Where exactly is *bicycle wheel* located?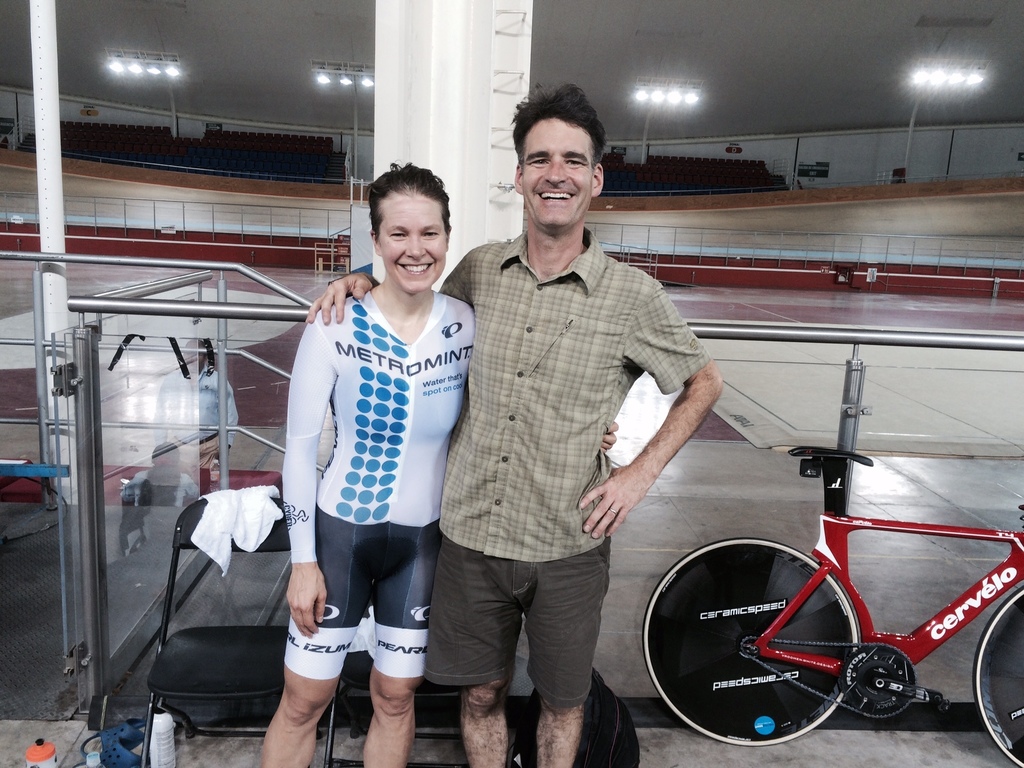
Its bounding box is <region>642, 532, 854, 749</region>.
